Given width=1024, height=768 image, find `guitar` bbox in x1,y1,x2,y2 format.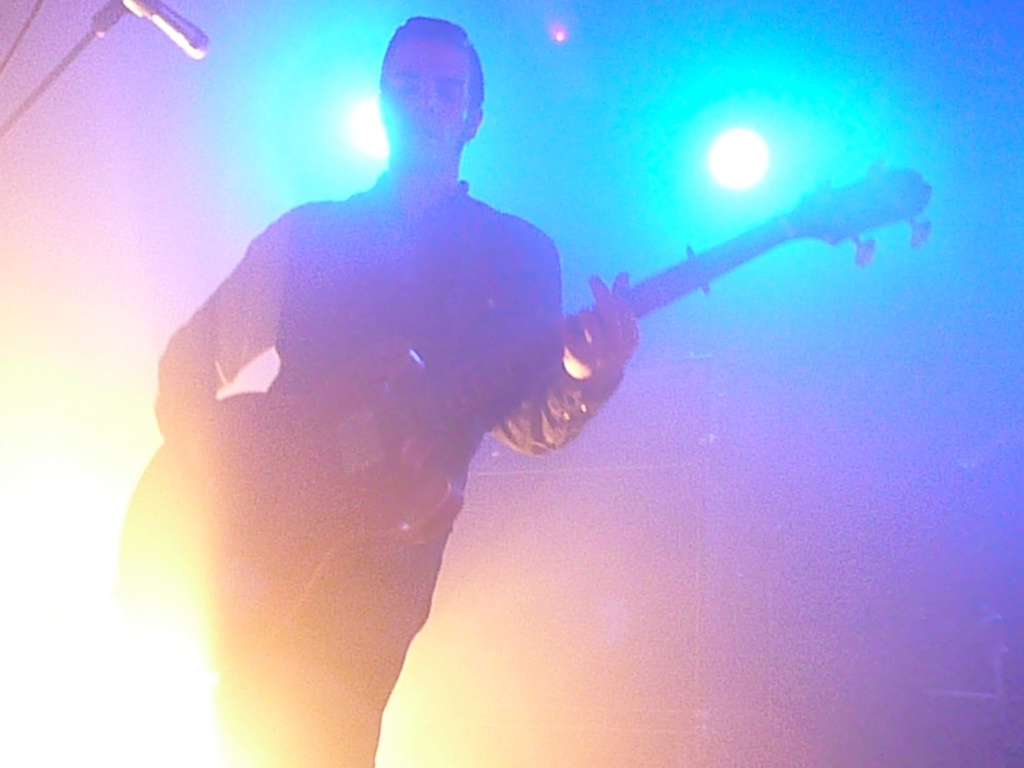
121,156,932,651.
